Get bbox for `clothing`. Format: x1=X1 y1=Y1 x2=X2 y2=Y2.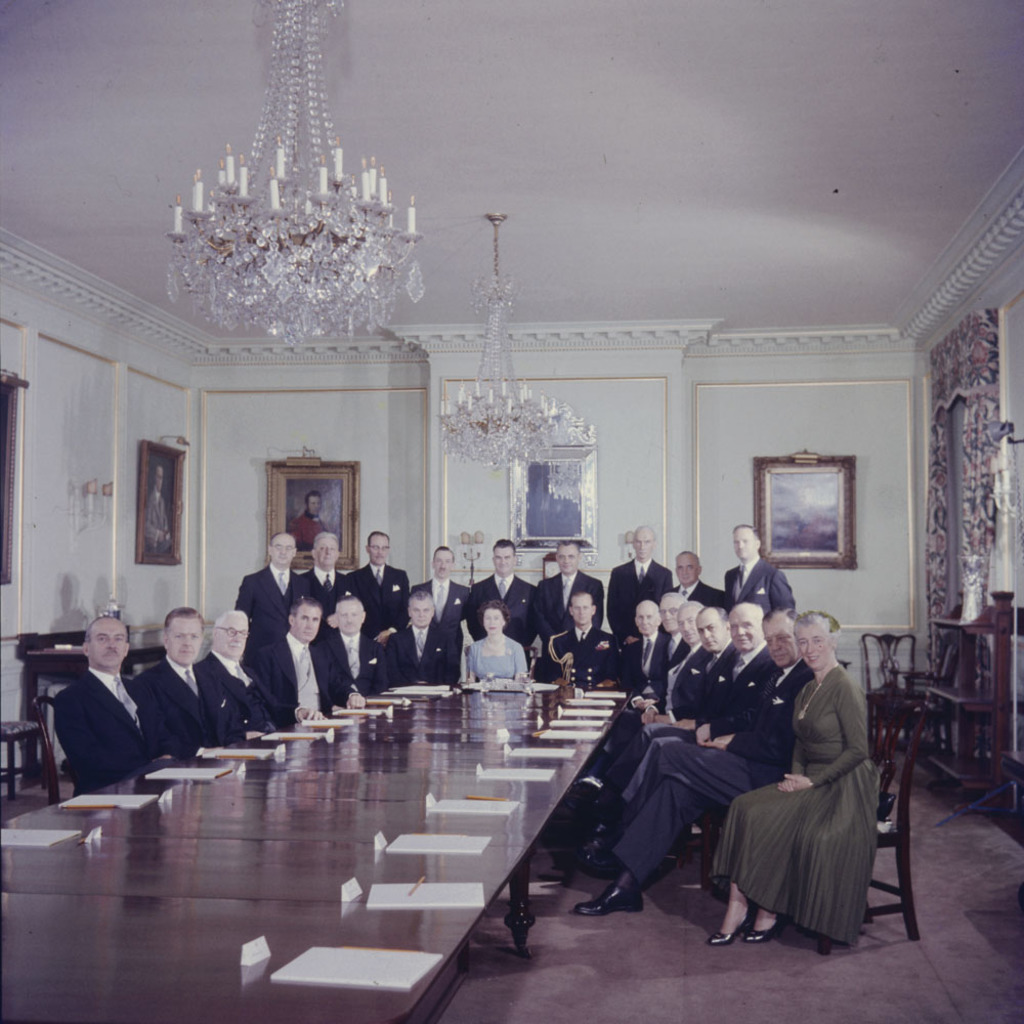
x1=313 y1=627 x2=389 y2=705.
